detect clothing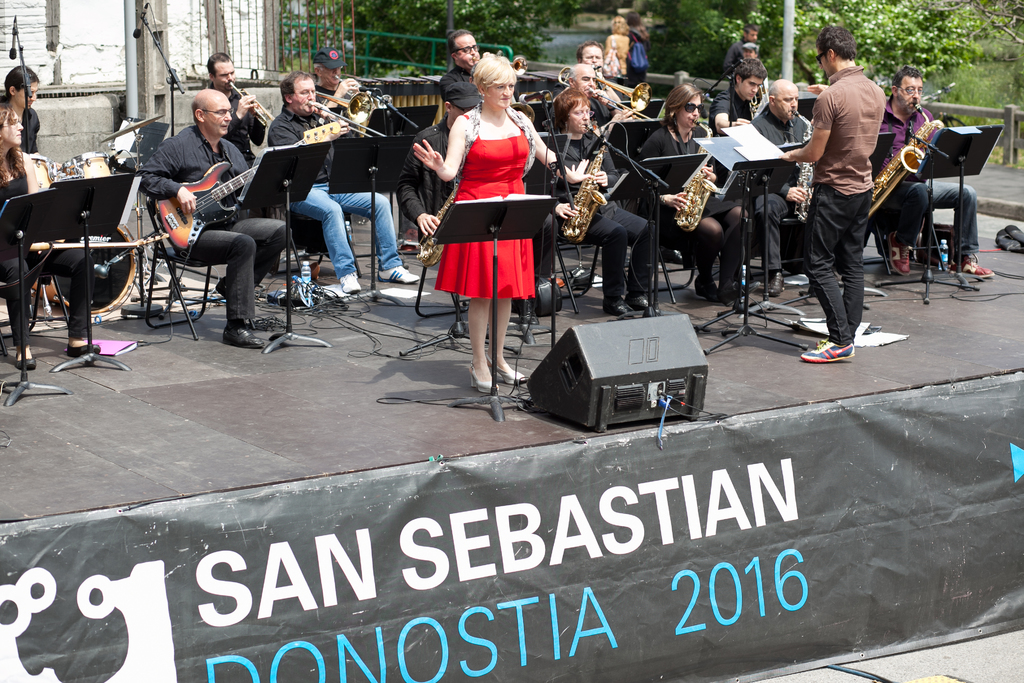
262/95/405/274
